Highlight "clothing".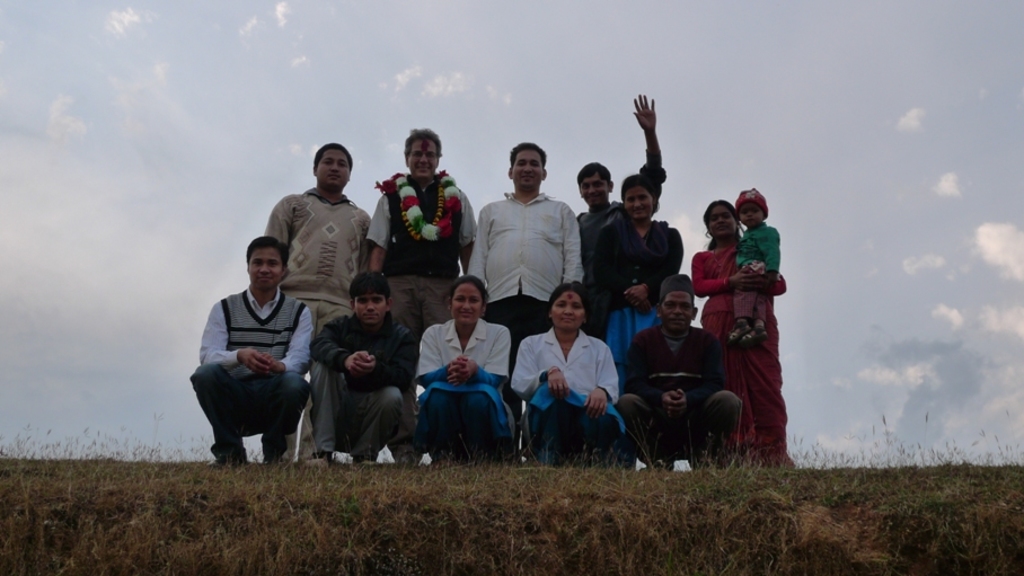
Highlighted region: 734, 216, 782, 273.
